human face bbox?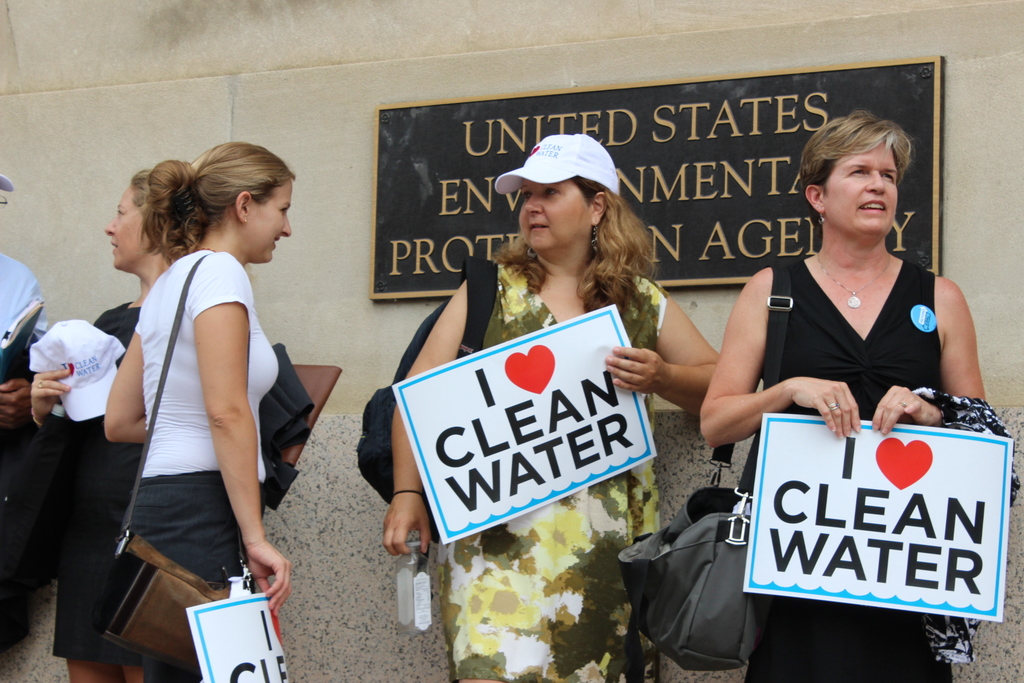
{"x1": 246, "y1": 178, "x2": 294, "y2": 263}
